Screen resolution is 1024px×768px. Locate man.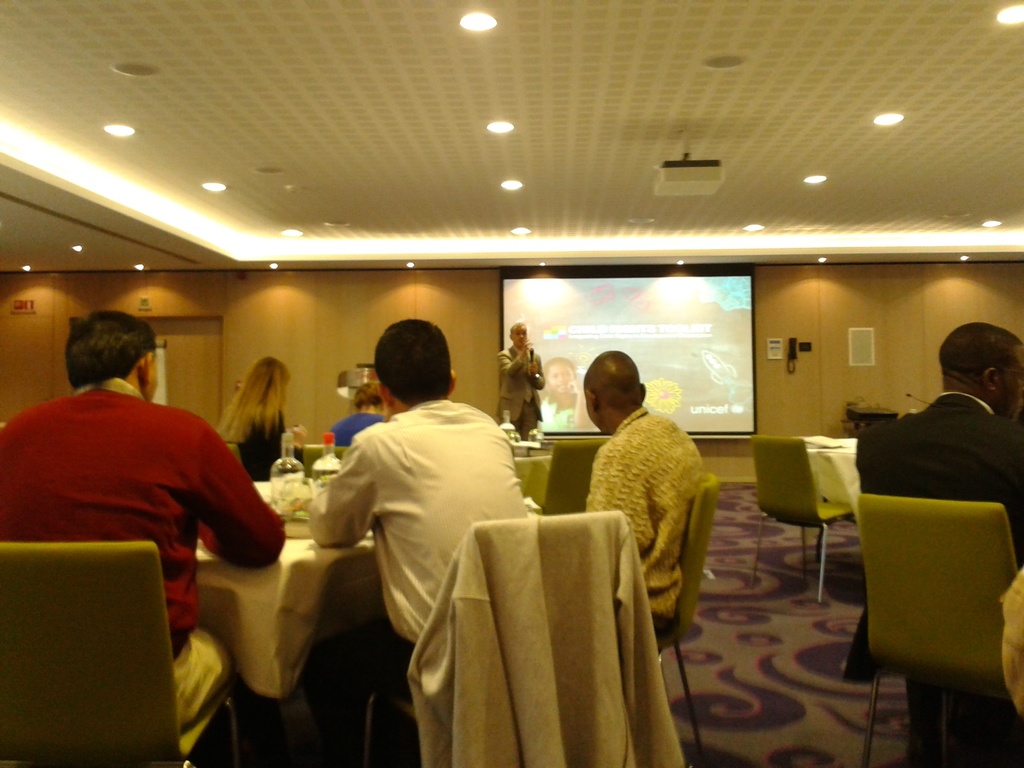
[304, 317, 535, 767].
